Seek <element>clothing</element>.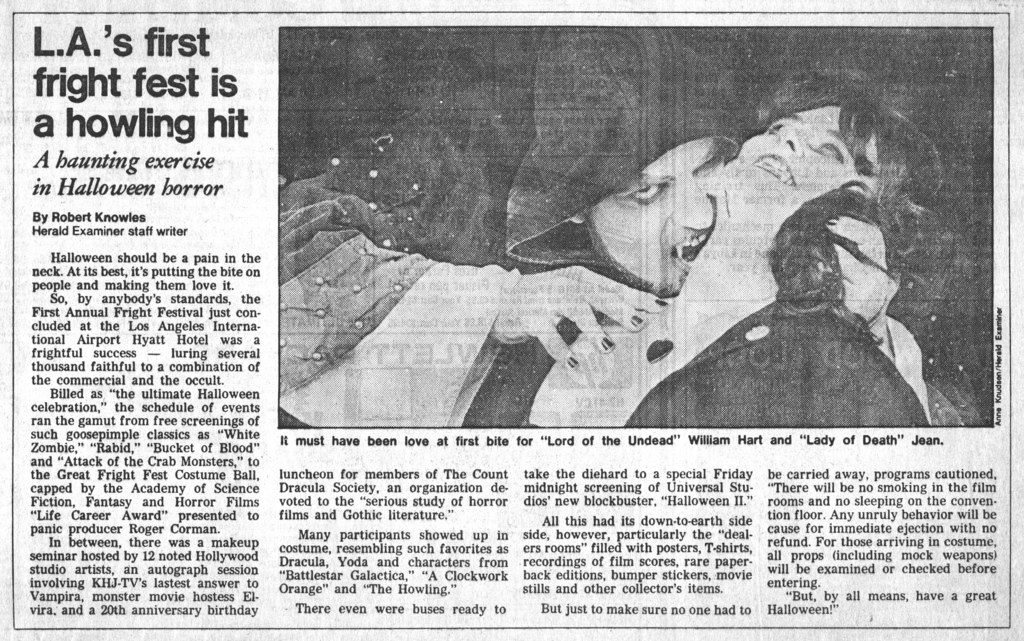
BBox(463, 304, 929, 425).
